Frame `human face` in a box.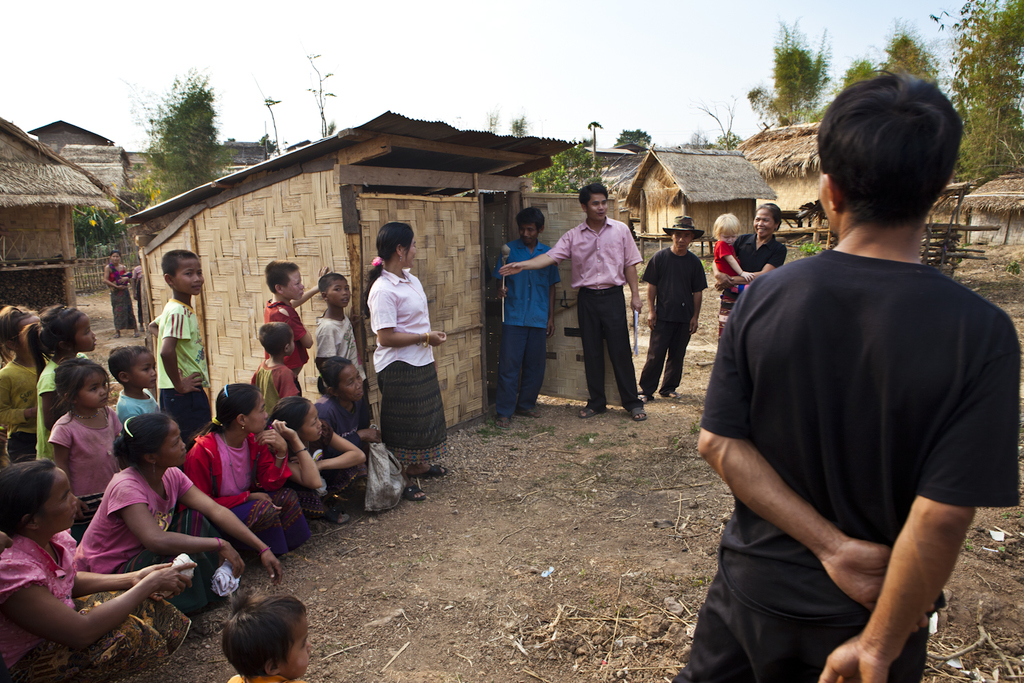
(752,214,776,238).
